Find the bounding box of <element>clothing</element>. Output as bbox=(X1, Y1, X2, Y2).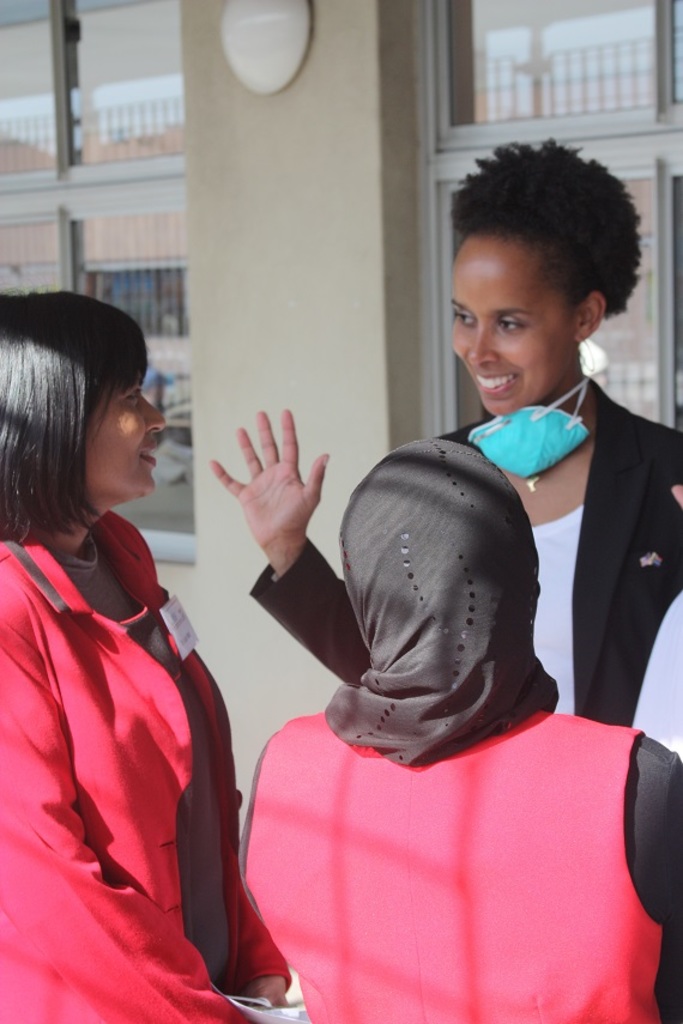
bbox=(8, 481, 220, 1010).
